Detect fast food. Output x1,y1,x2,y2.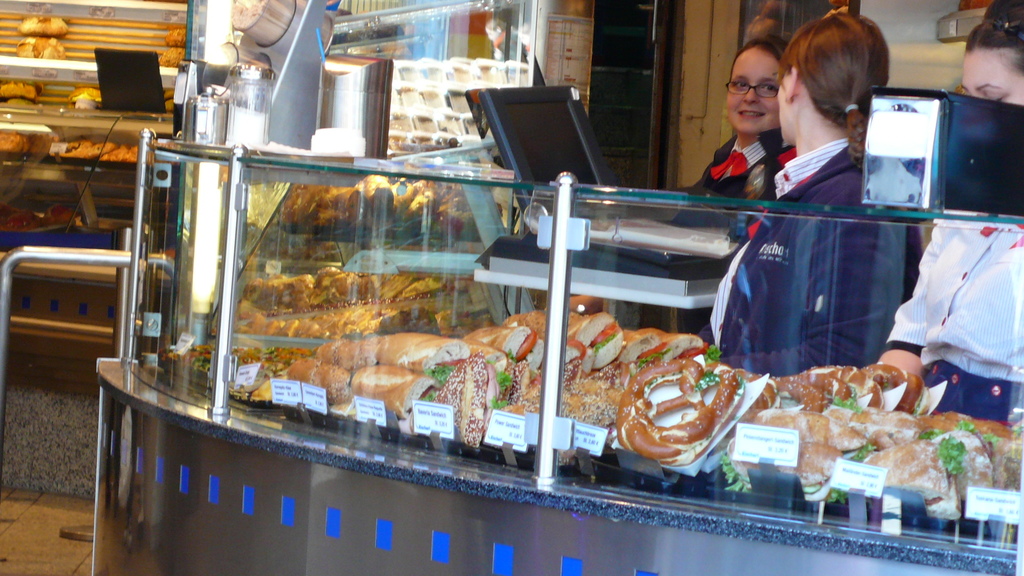
508,354,533,405.
